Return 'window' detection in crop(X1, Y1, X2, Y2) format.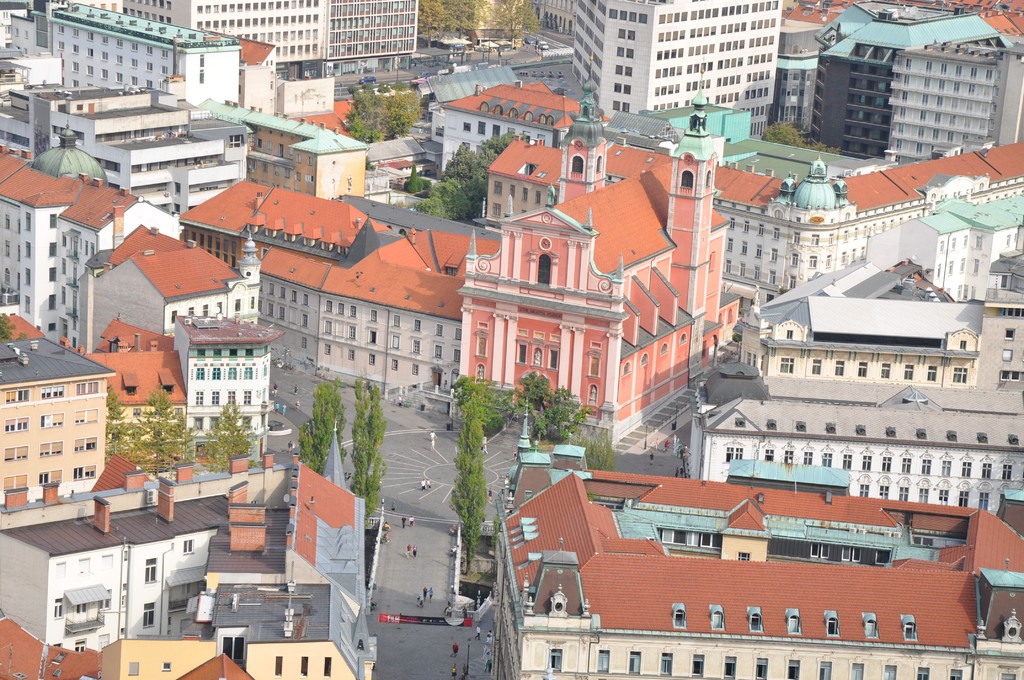
crop(694, 656, 701, 679).
